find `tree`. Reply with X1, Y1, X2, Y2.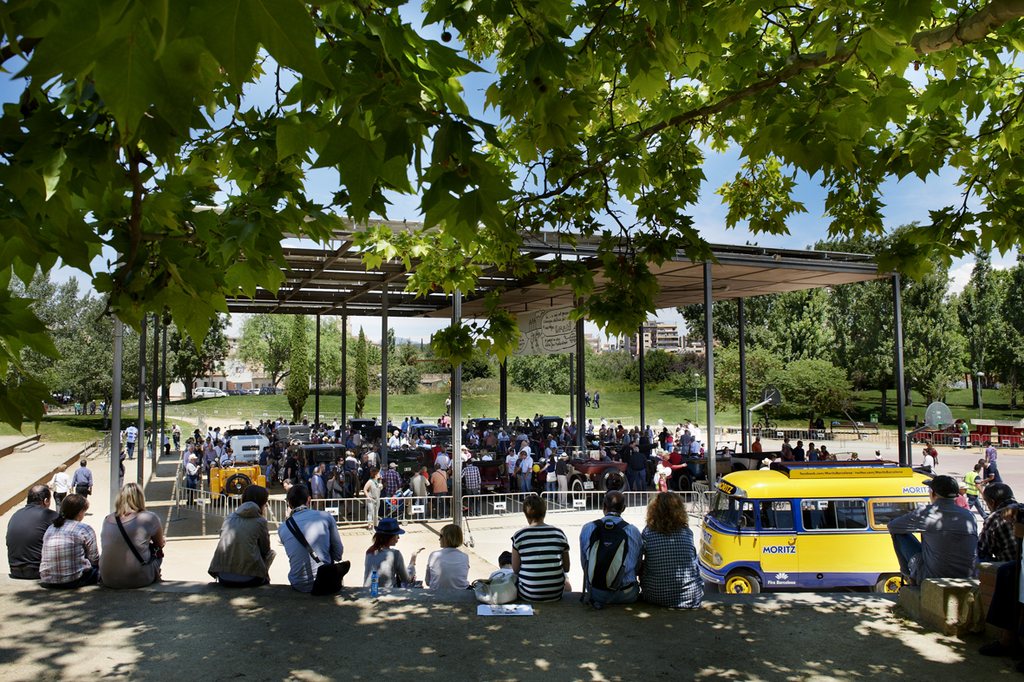
32, 5, 985, 586.
